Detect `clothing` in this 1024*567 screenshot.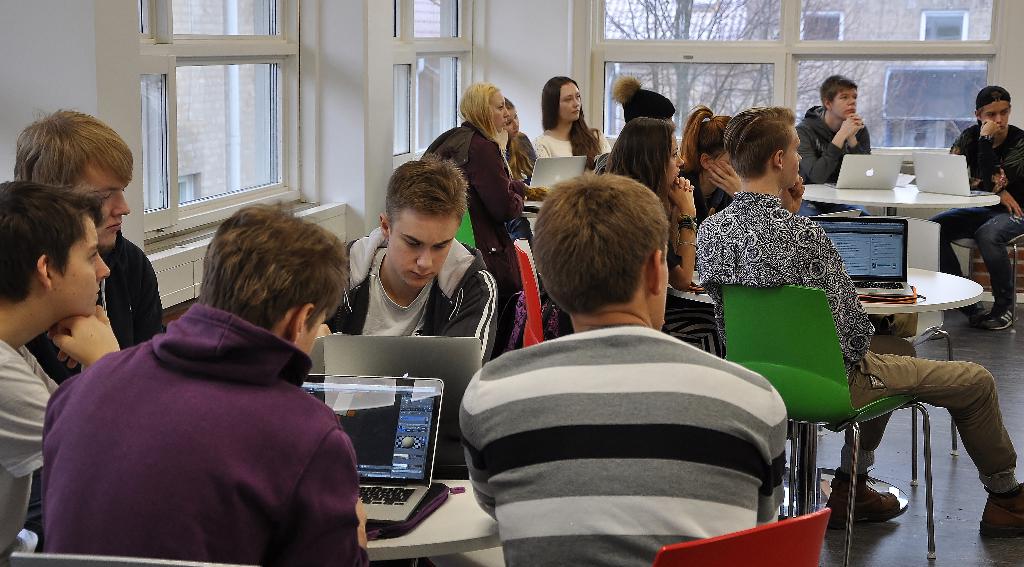
Detection: crop(24, 225, 168, 387).
